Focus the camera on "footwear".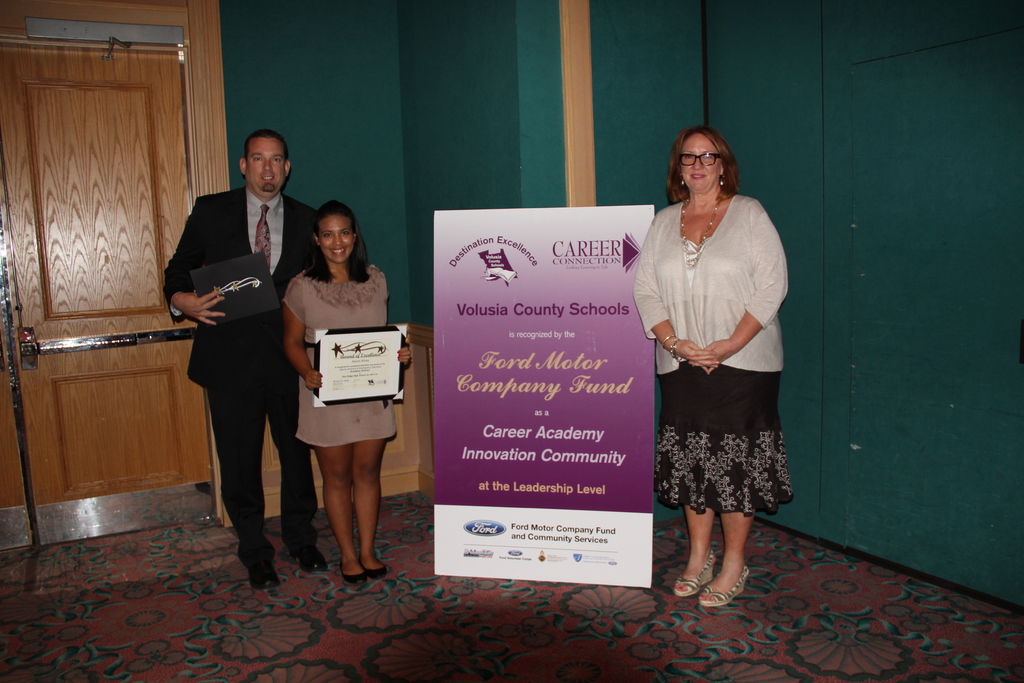
Focus region: 294 541 328 569.
